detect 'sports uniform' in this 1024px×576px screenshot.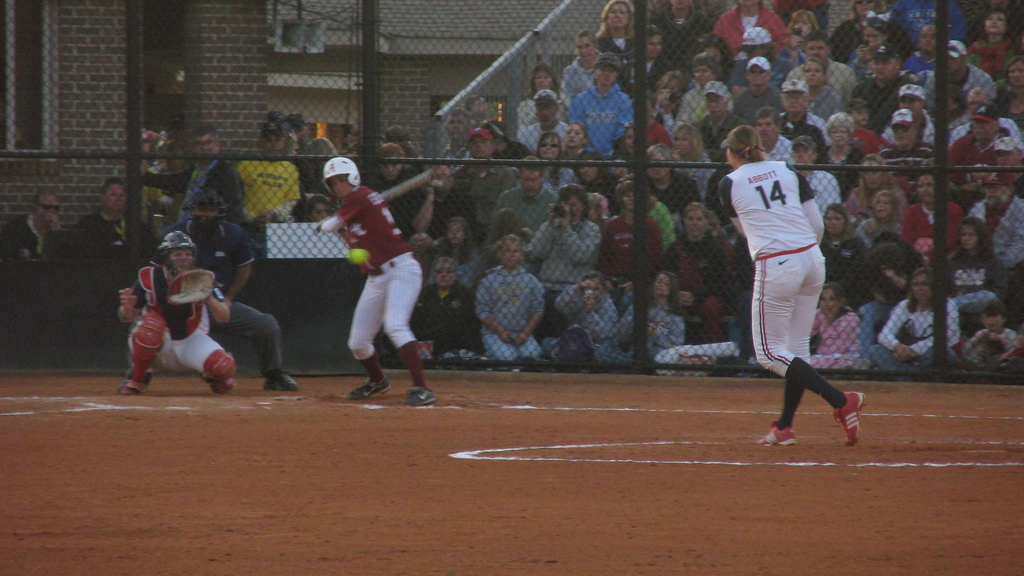
Detection: x1=123, y1=264, x2=245, y2=393.
